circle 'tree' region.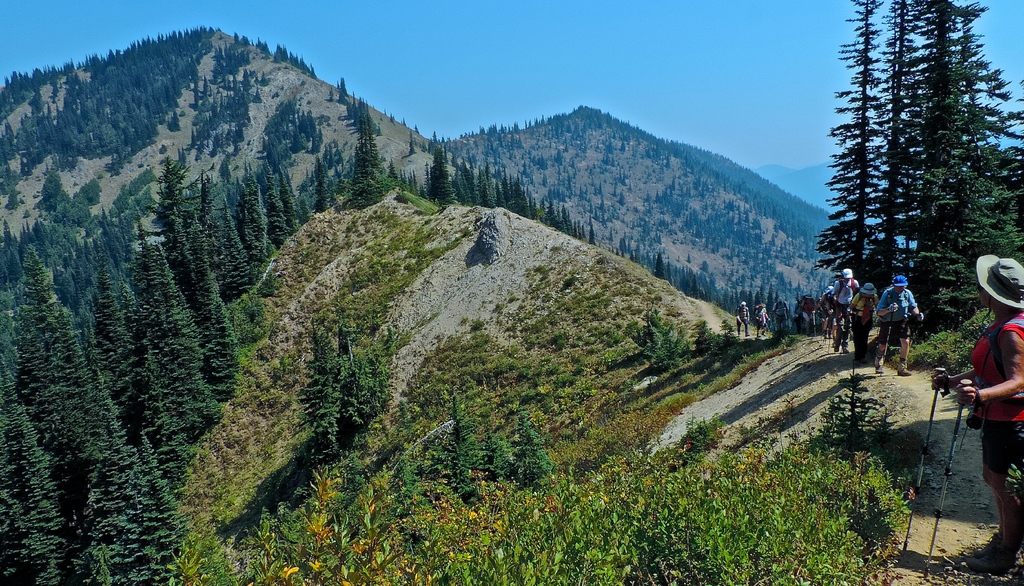
Region: Rect(0, 20, 901, 585).
